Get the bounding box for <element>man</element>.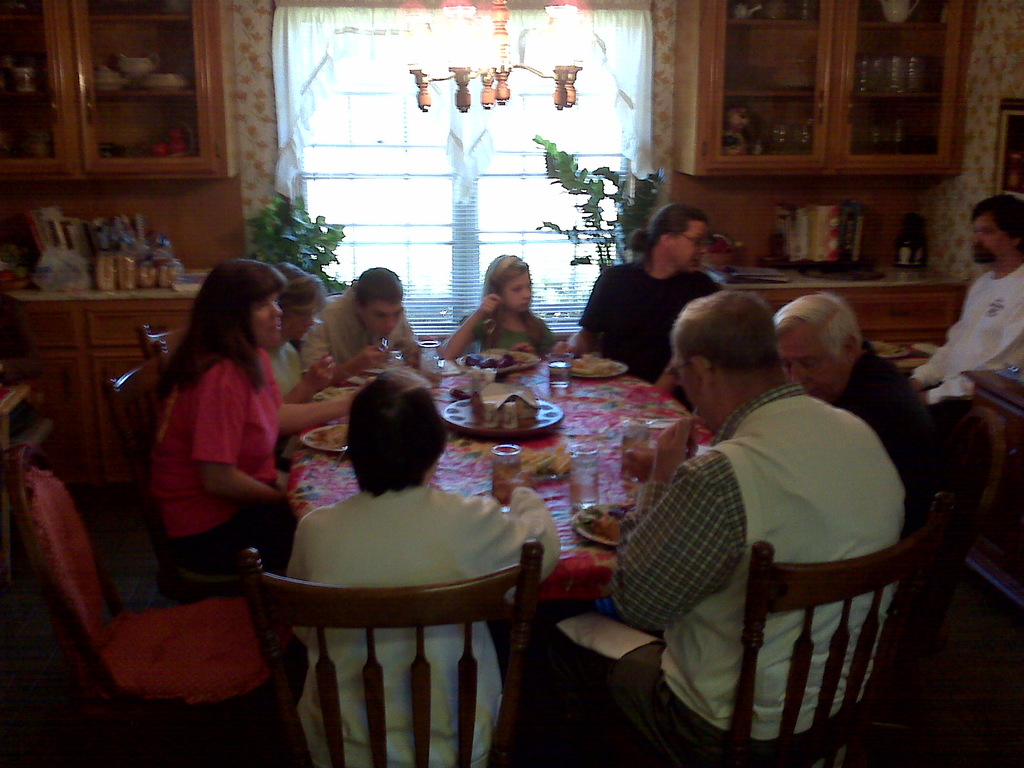
rect(577, 292, 901, 767).
